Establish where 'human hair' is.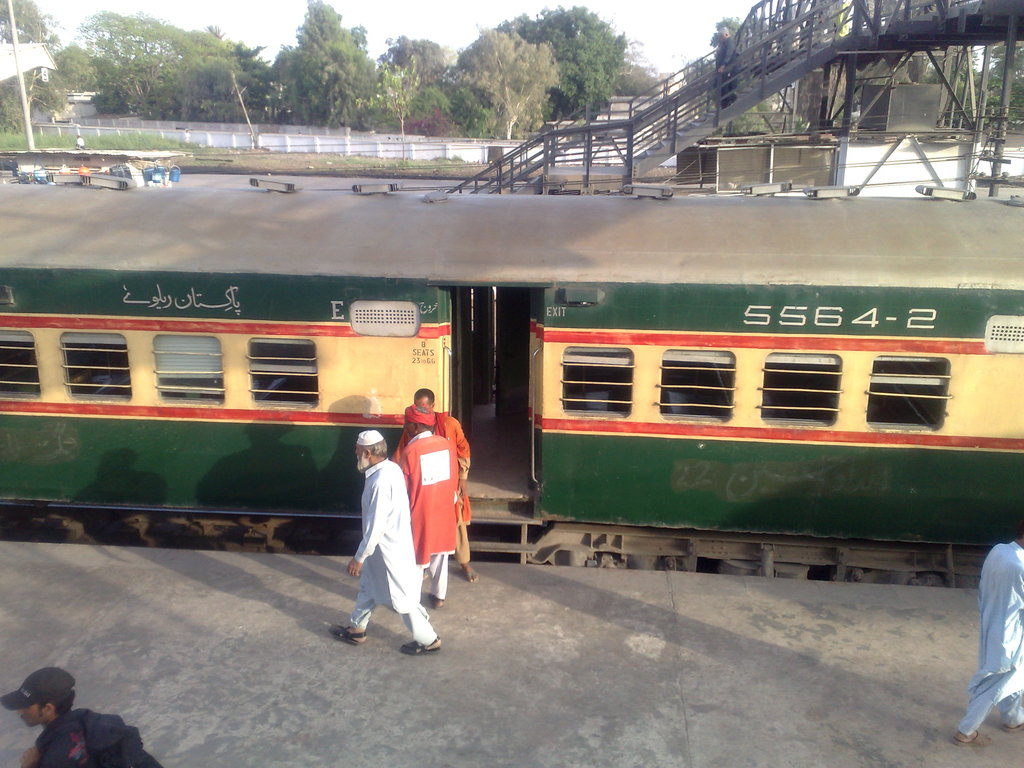
Established at (left=417, top=388, right=436, bottom=406).
